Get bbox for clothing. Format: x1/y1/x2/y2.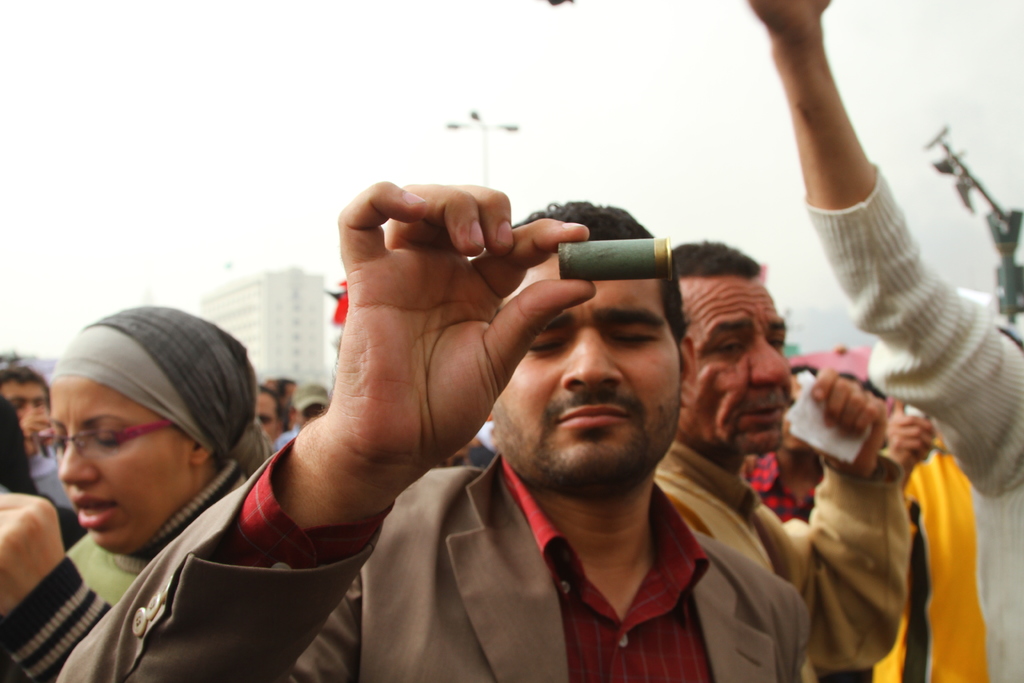
874/441/974/682.
